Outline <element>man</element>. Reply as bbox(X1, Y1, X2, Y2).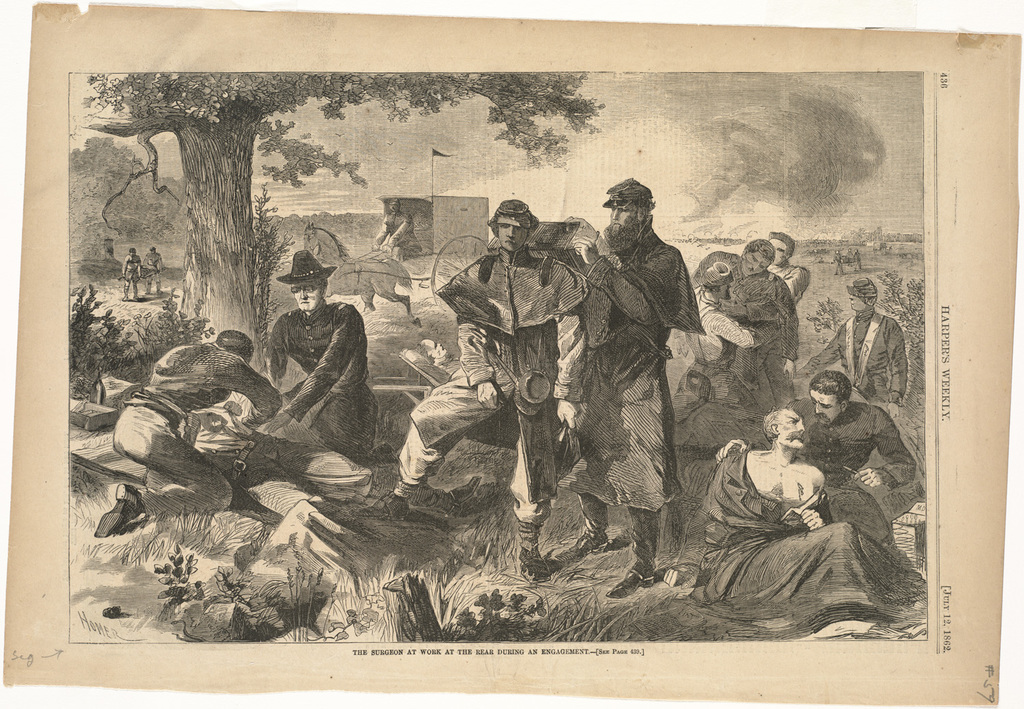
bbox(87, 326, 281, 539).
